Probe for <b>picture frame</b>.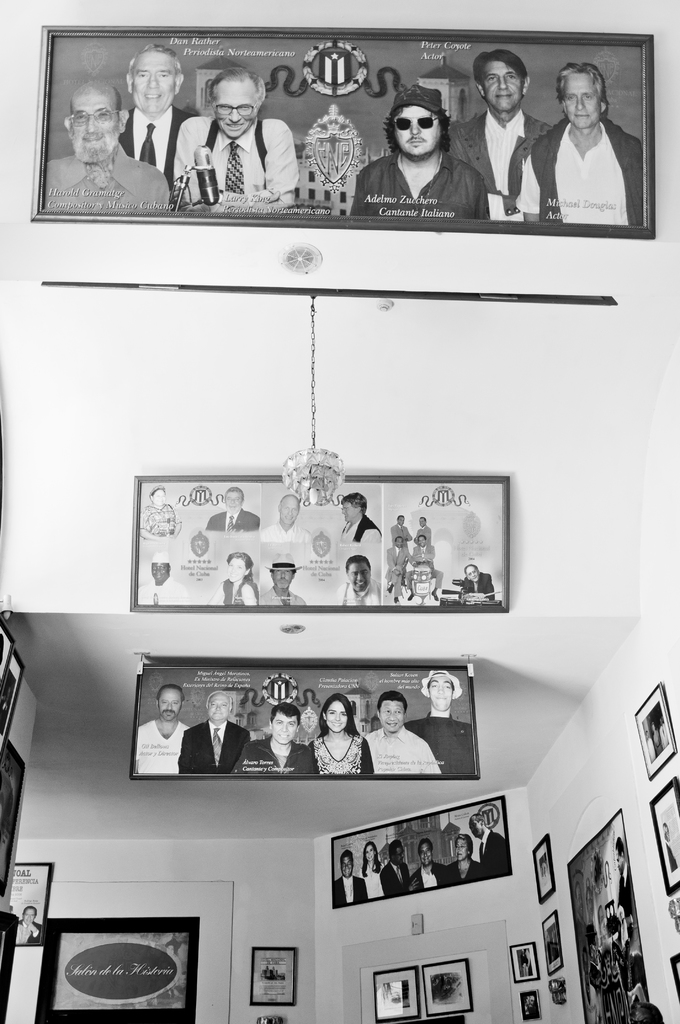
Probe result: crop(560, 804, 653, 1023).
